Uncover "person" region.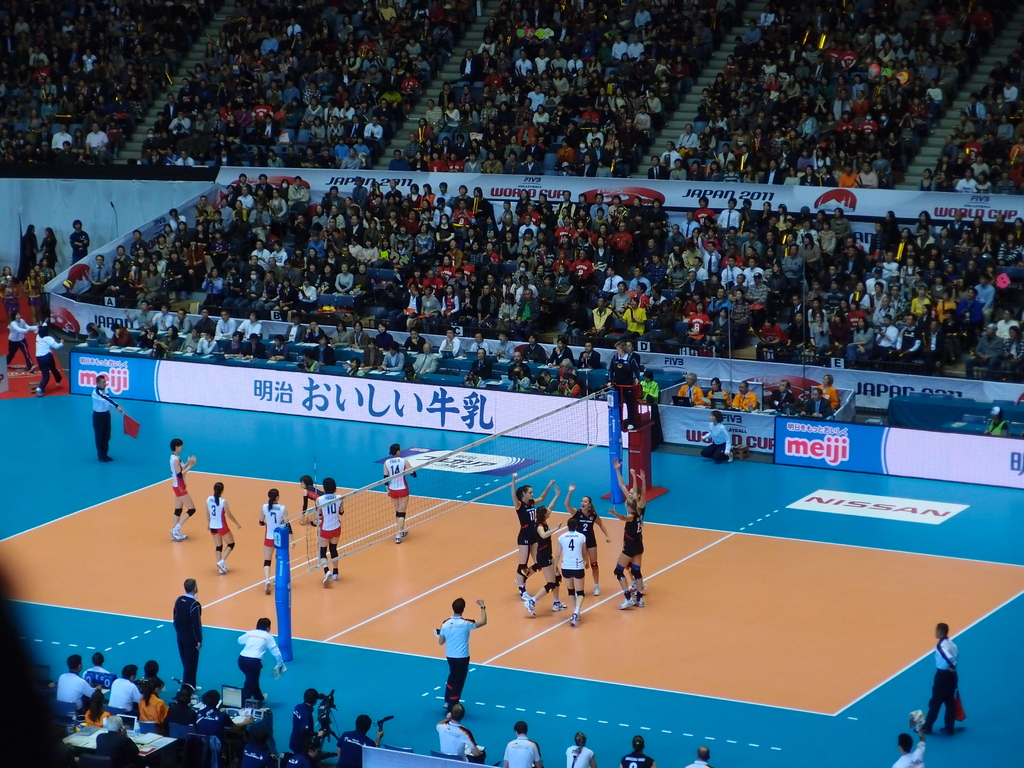
Uncovered: rect(85, 689, 110, 726).
